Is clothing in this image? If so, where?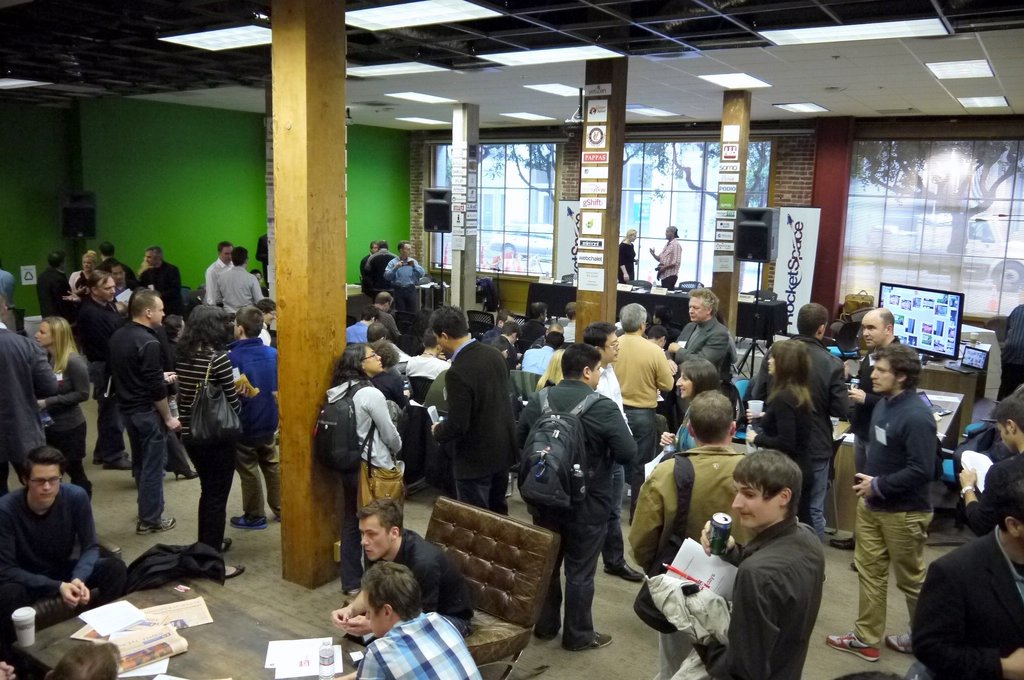
Yes, at (left=138, top=256, right=186, bottom=316).
